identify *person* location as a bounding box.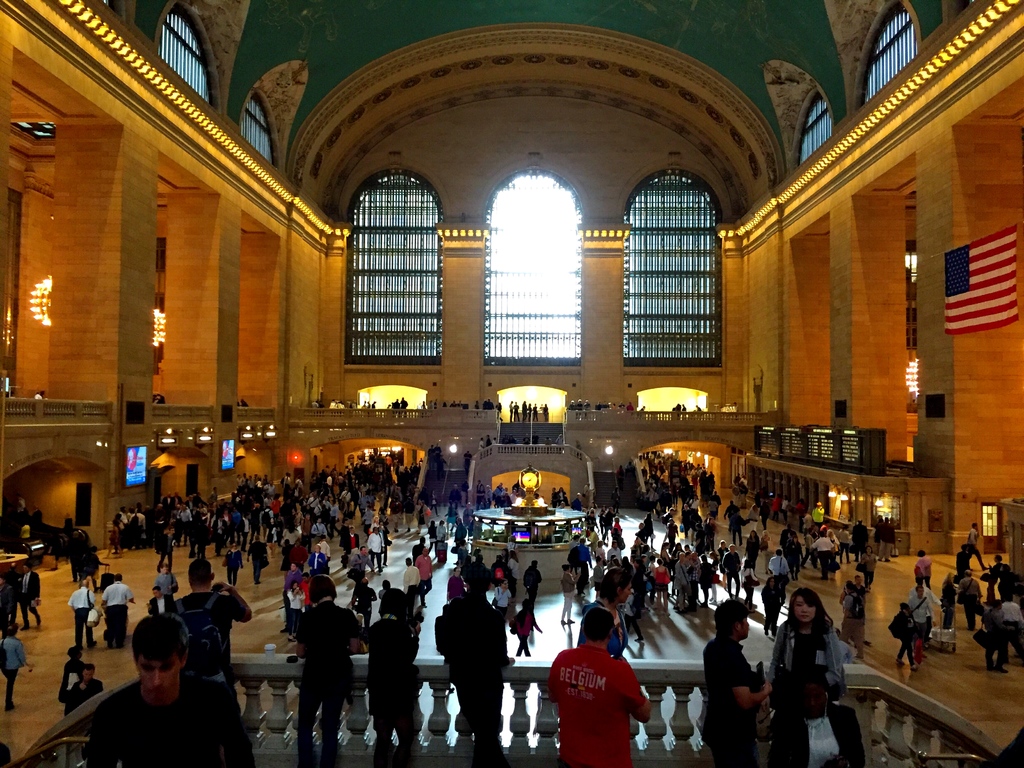
314/508/332/534.
